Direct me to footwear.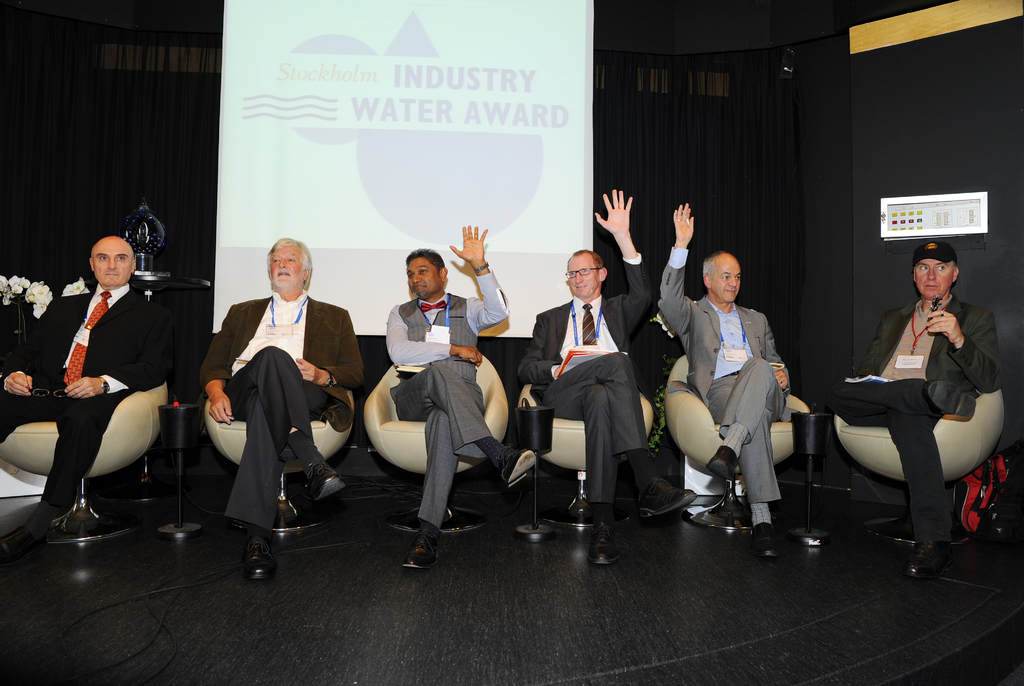
Direction: [303, 460, 346, 500].
